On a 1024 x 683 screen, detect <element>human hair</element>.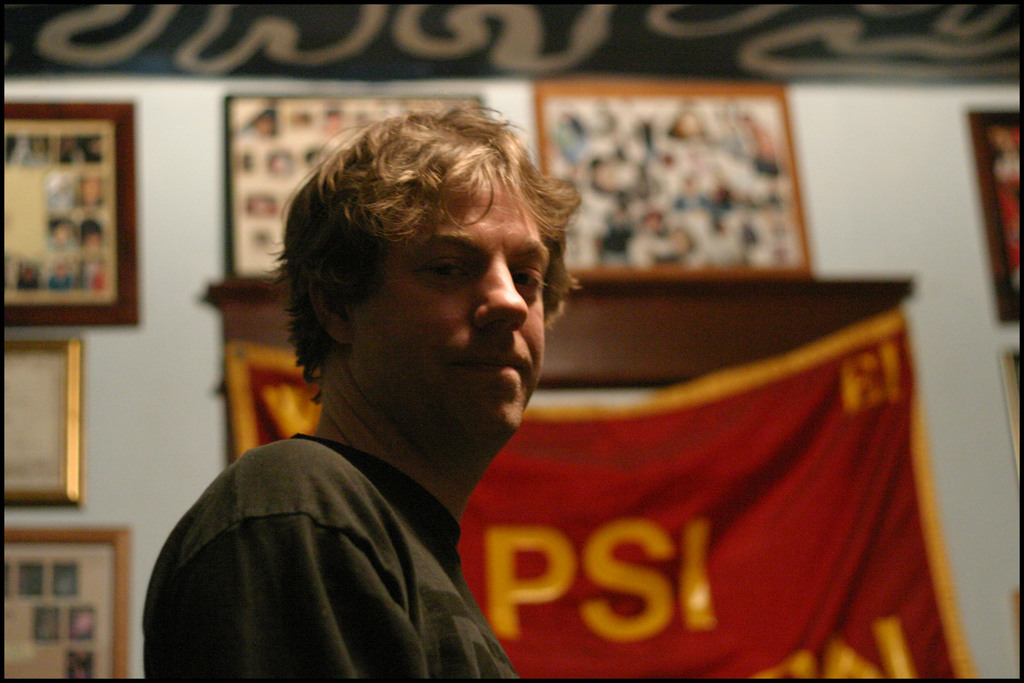
box=[291, 106, 561, 386].
